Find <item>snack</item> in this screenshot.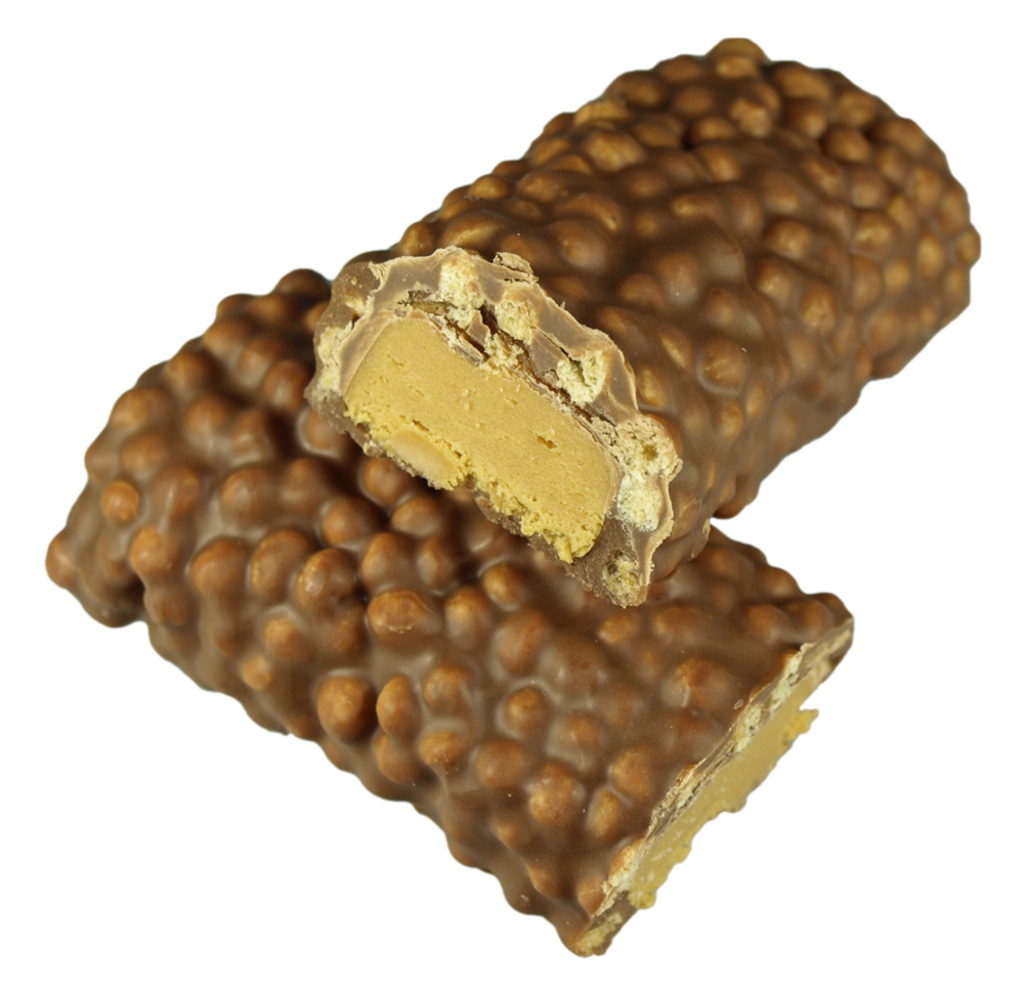
The bounding box for <item>snack</item> is (x1=45, y1=264, x2=856, y2=957).
